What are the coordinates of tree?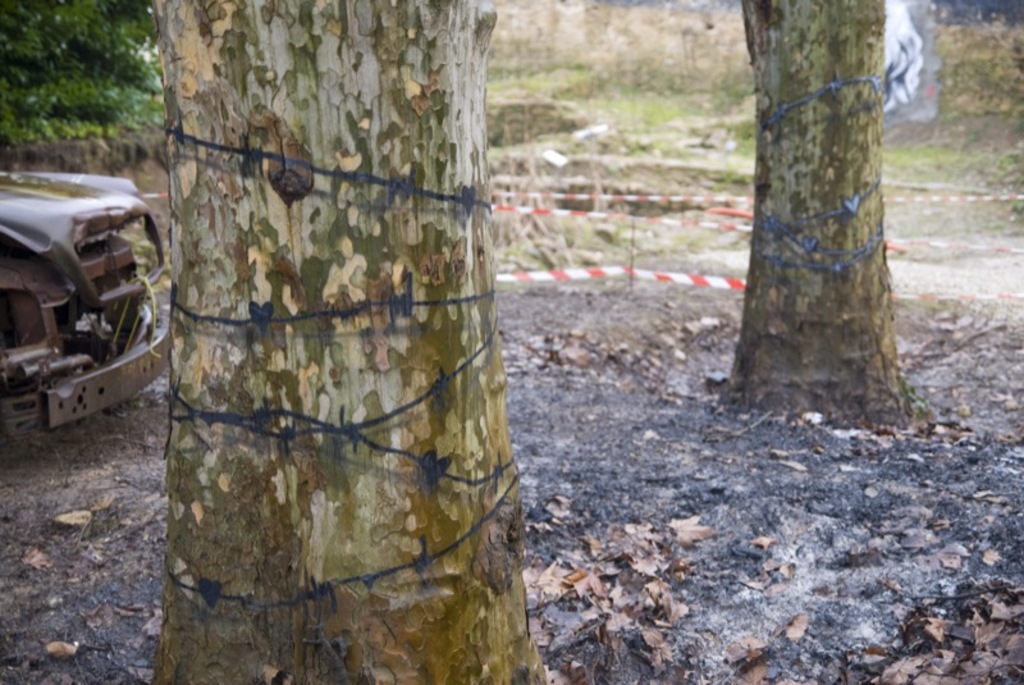
detection(143, 0, 549, 684).
